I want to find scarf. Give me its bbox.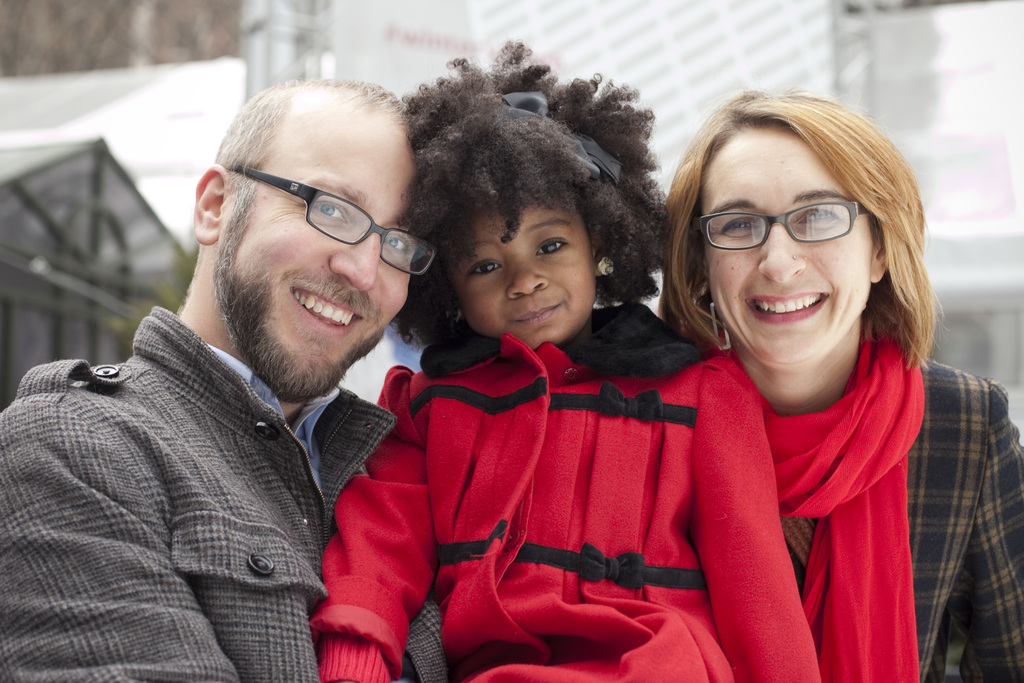
(774,310,936,682).
